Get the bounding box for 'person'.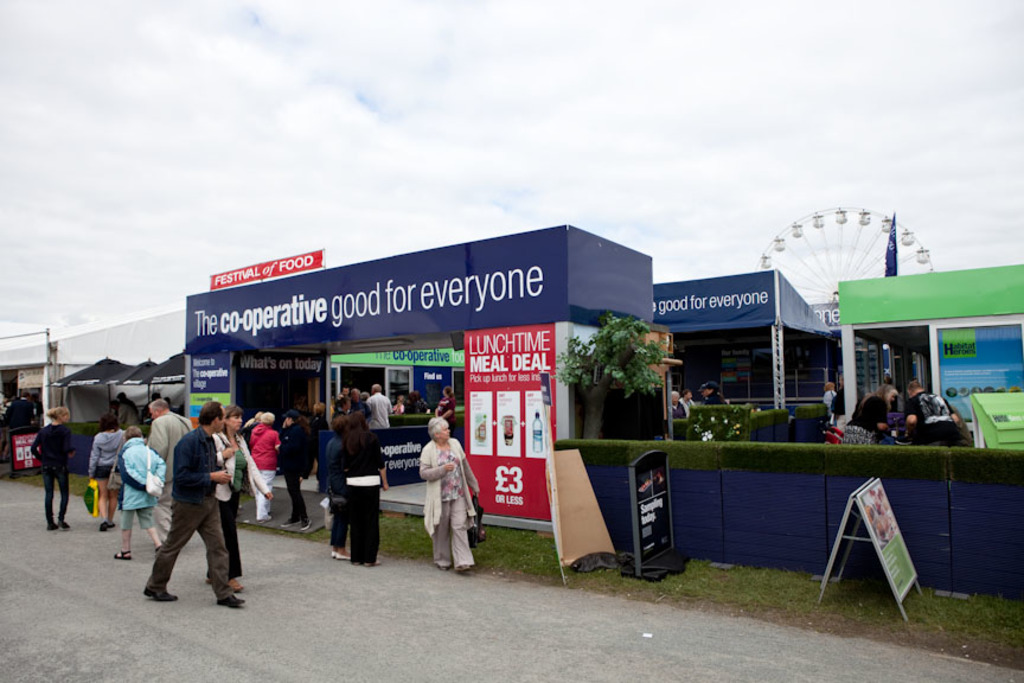
[328, 410, 352, 556].
